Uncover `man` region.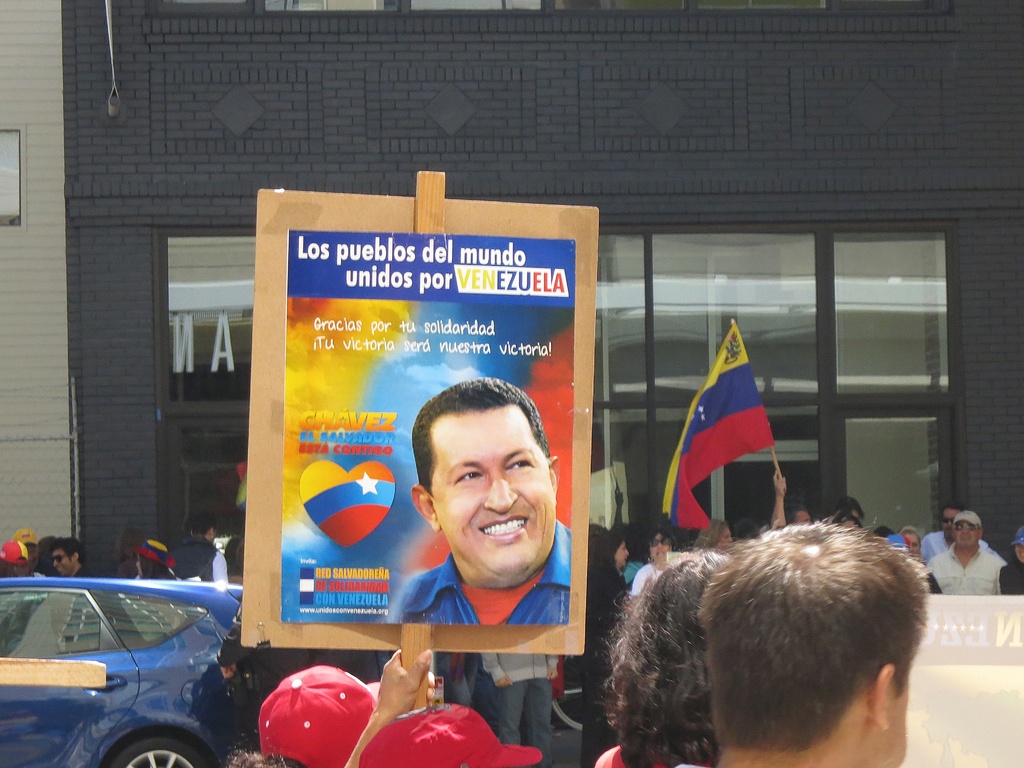
Uncovered: Rect(0, 540, 38, 591).
